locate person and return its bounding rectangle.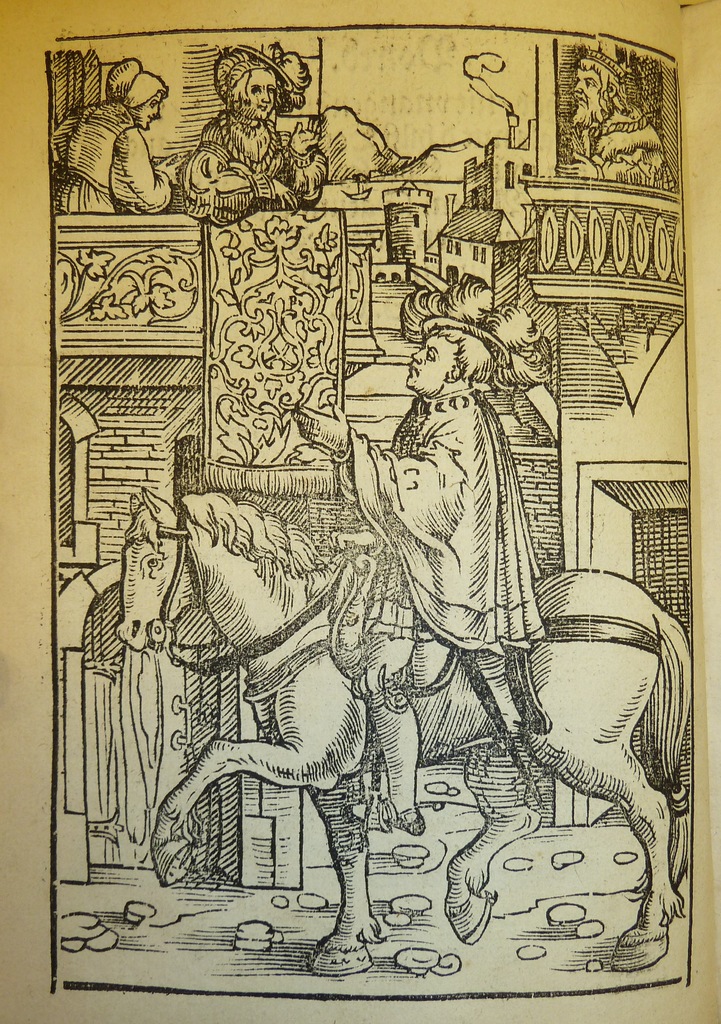
560:50:670:187.
